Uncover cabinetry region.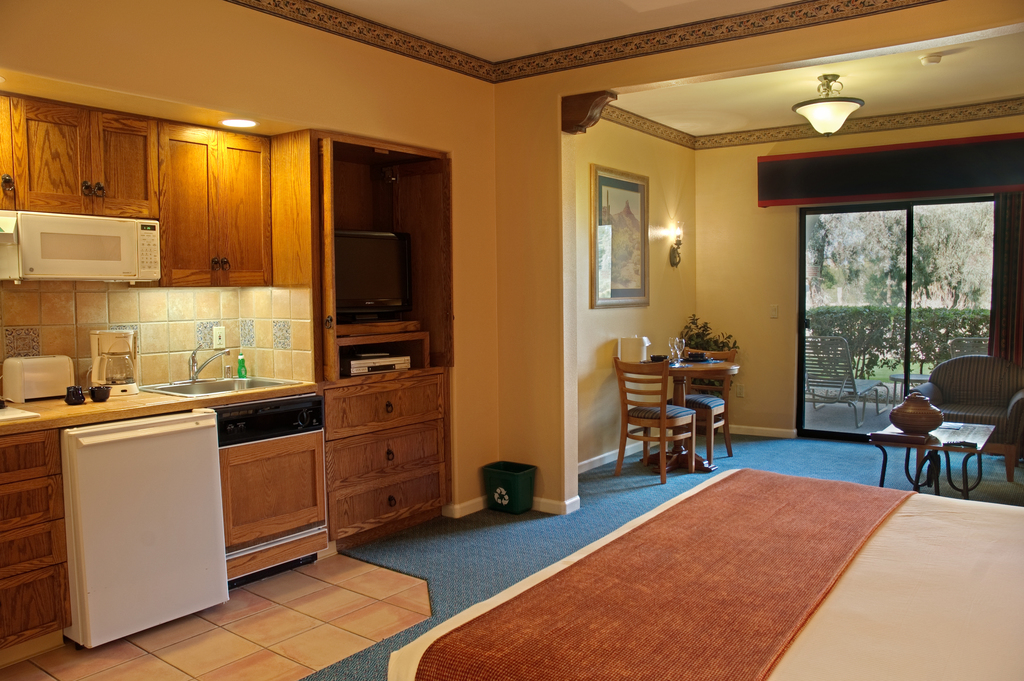
Uncovered: bbox=(324, 377, 448, 542).
